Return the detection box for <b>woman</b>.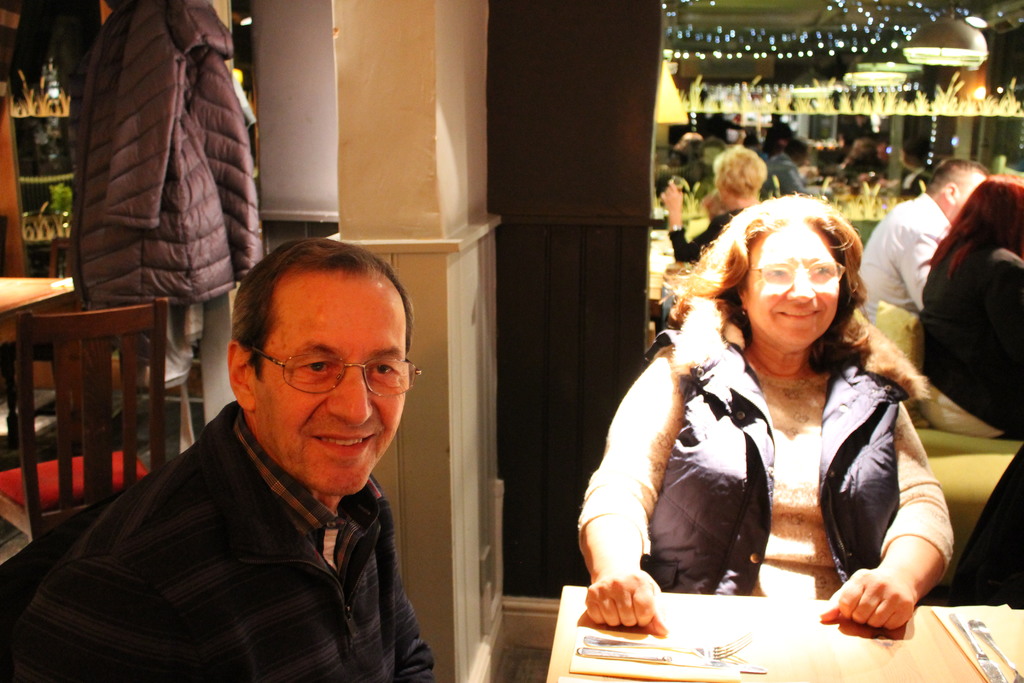
rect(756, 131, 793, 163).
